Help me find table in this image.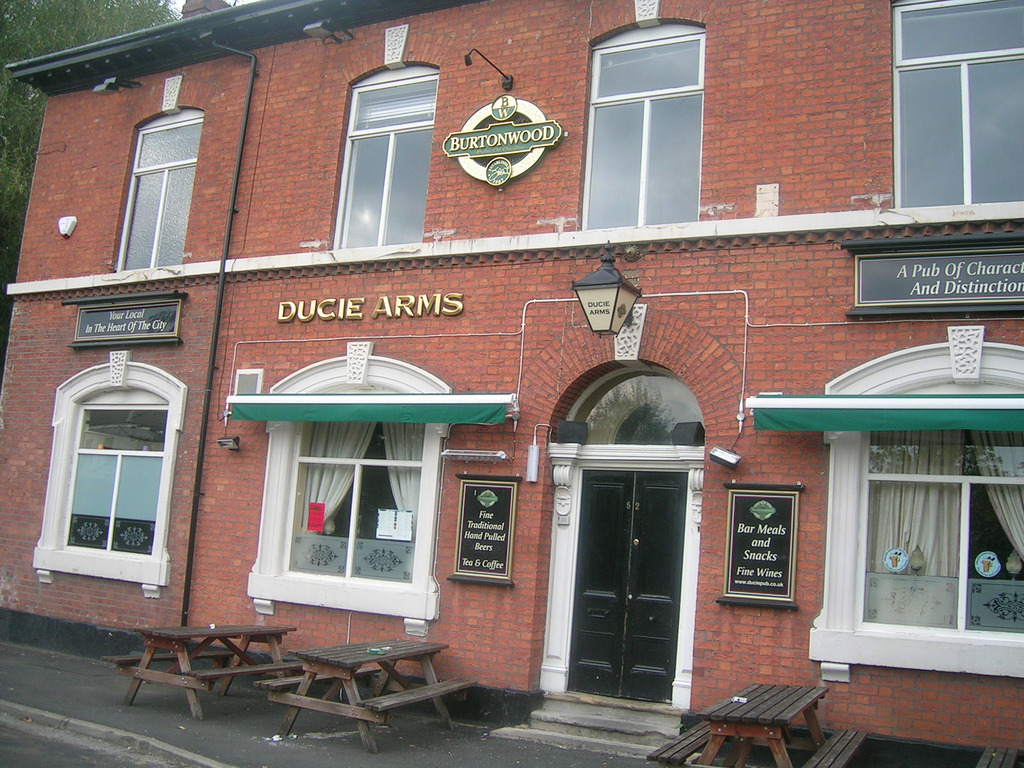
Found it: (x1=652, y1=682, x2=868, y2=767).
